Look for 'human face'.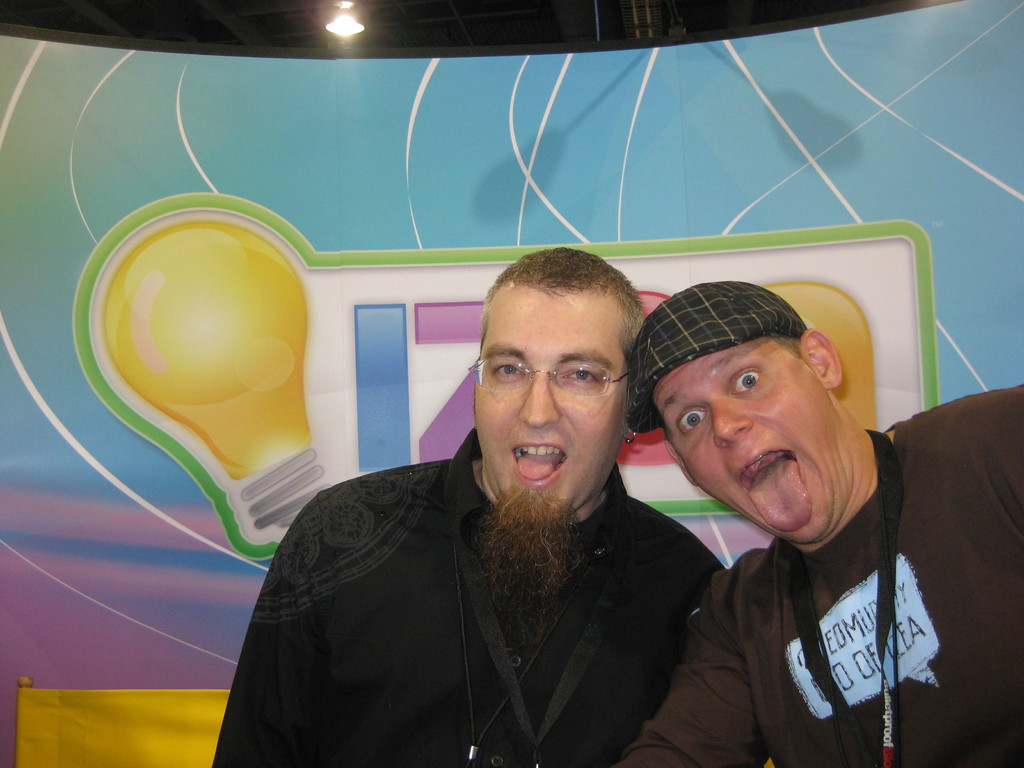
Found: <box>474,286,642,648</box>.
